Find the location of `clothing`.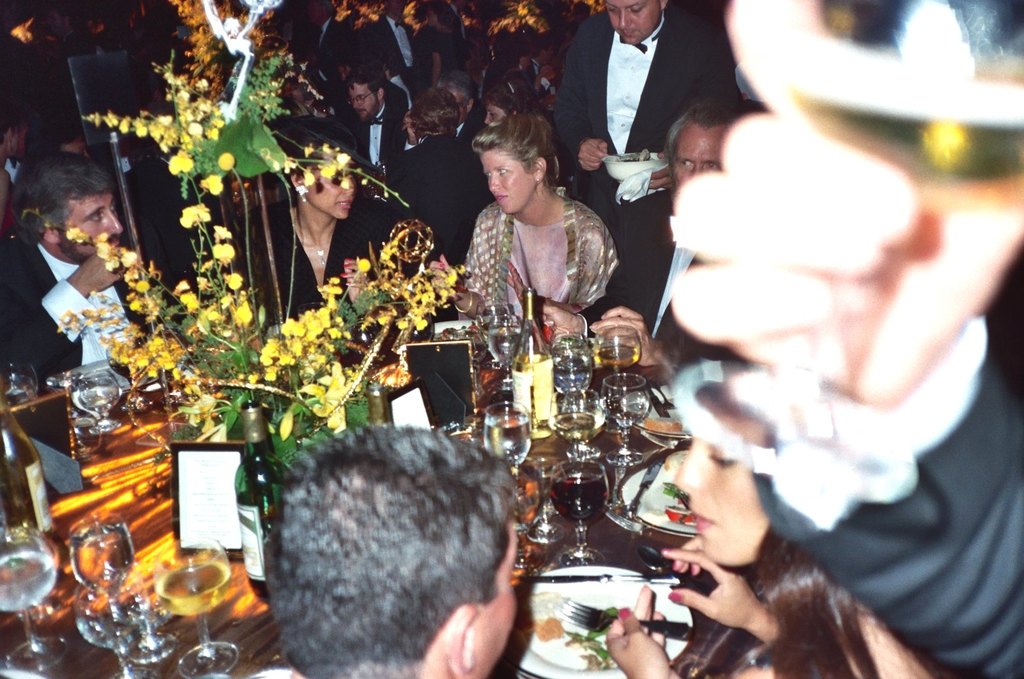
Location: {"x1": 254, "y1": 204, "x2": 400, "y2": 325}.
